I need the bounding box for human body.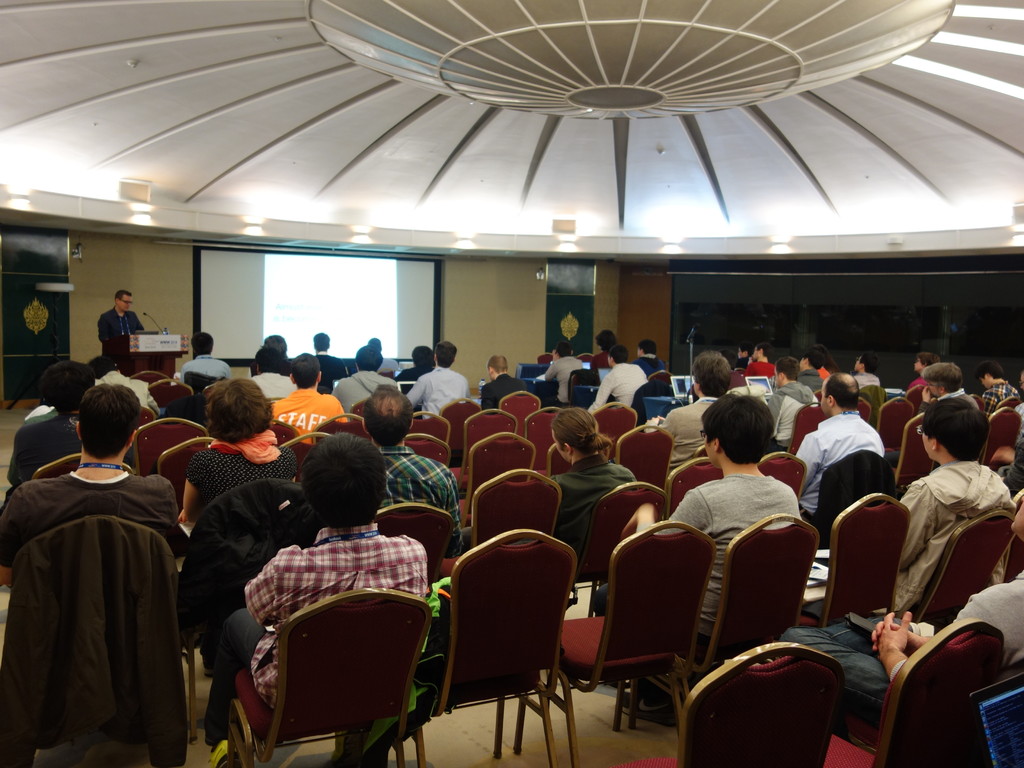
Here it is: (left=898, top=401, right=985, bottom=613).
